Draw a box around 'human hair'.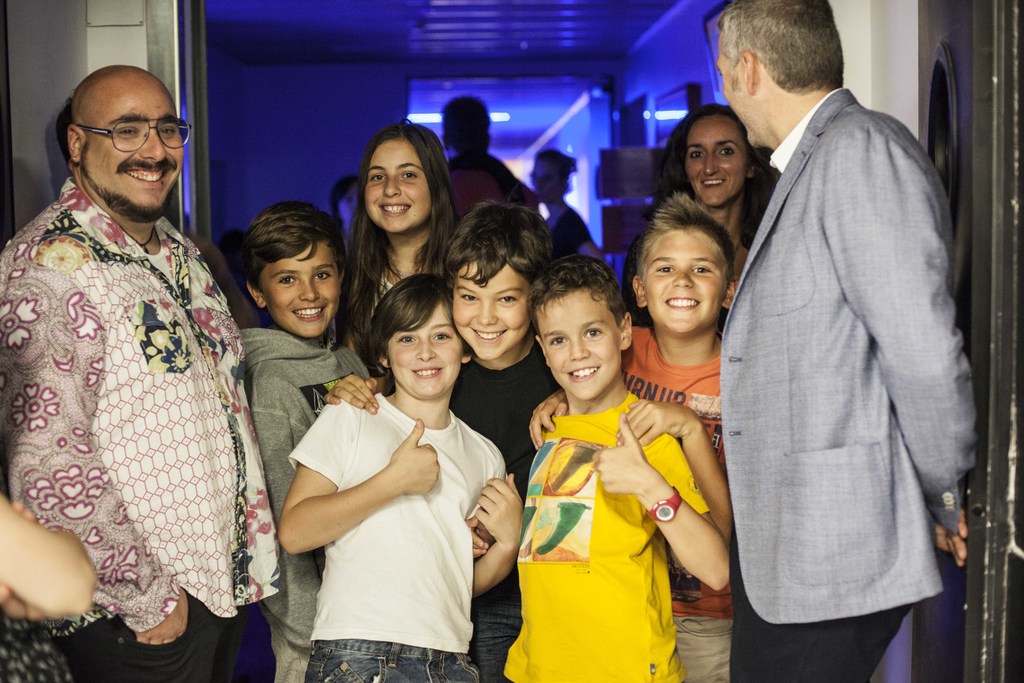
642, 106, 762, 217.
